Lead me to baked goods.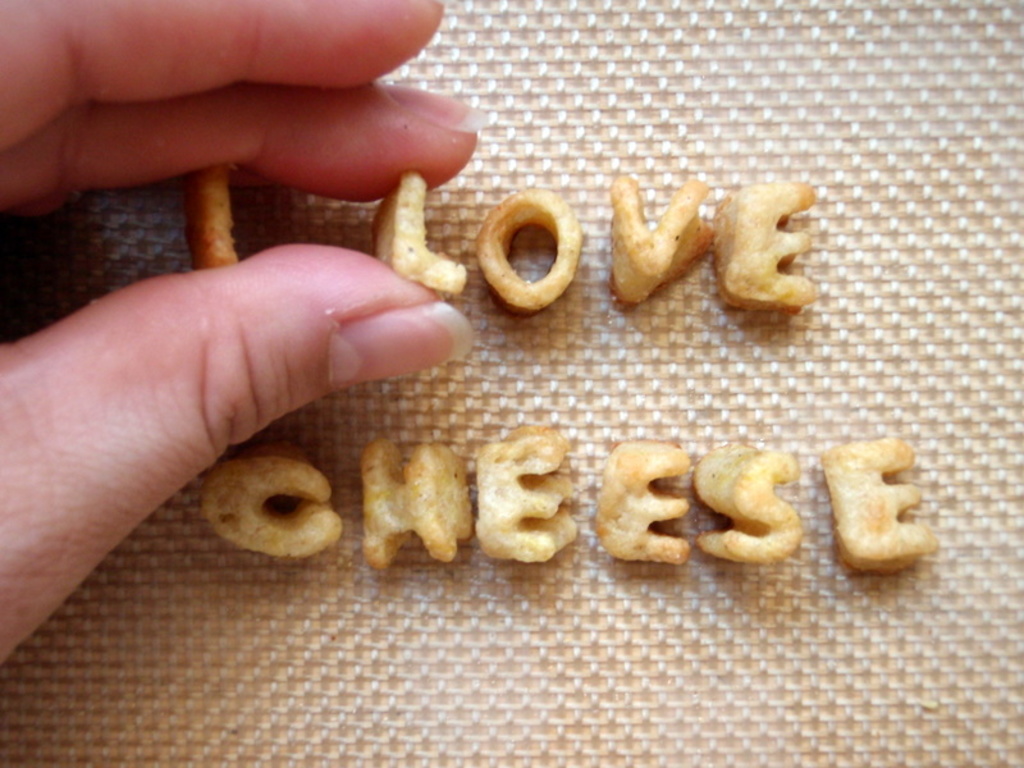
Lead to select_region(474, 186, 579, 310).
